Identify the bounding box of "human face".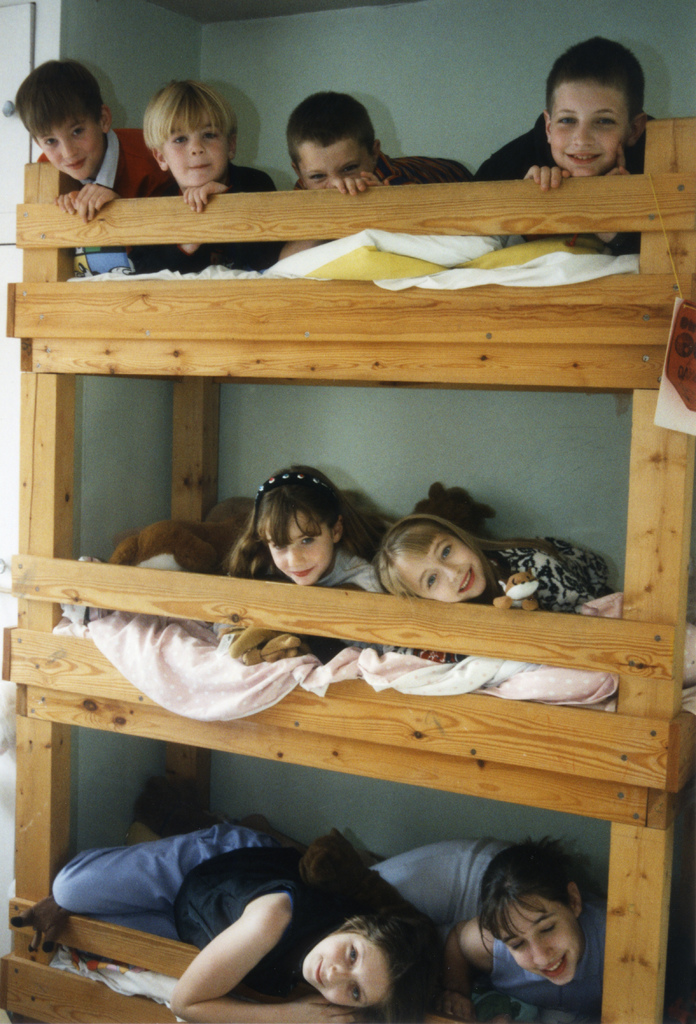
493:900:586:986.
